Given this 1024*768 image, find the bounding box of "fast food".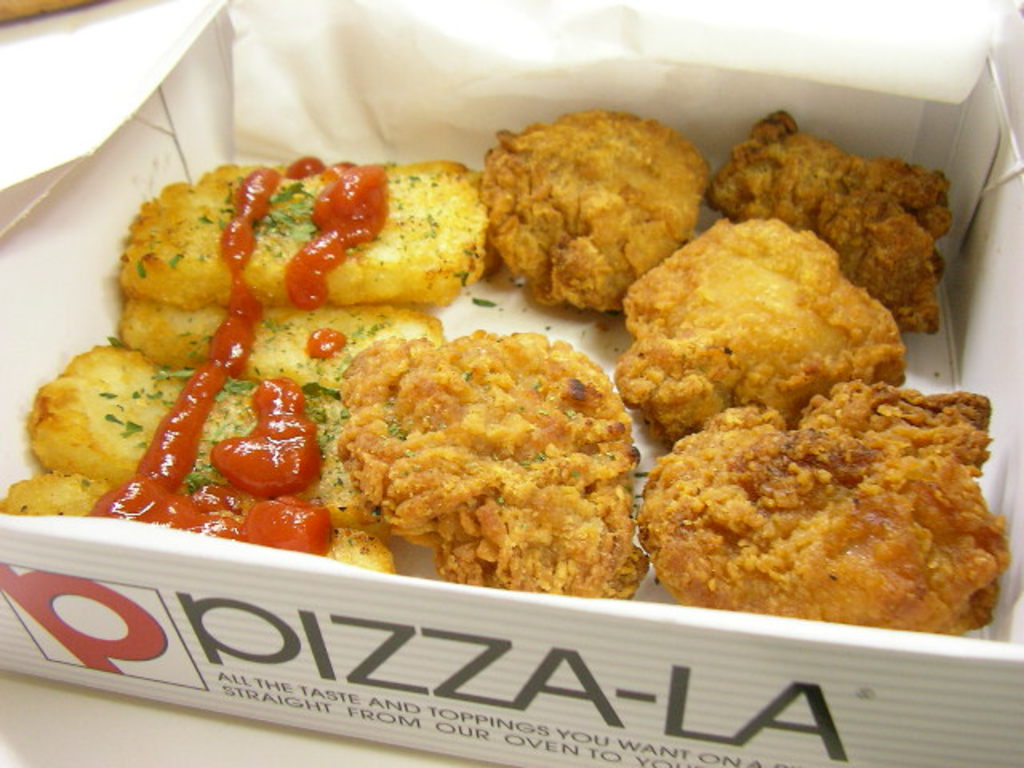
[99,147,525,344].
